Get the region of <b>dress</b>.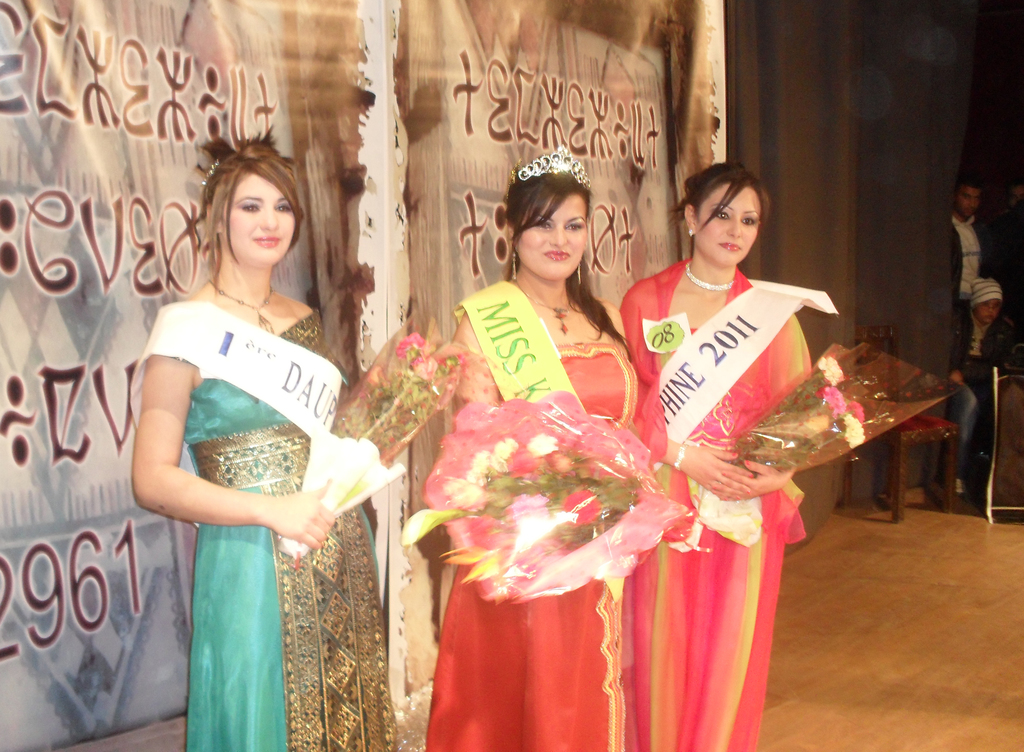
[left=624, top=327, right=806, bottom=751].
